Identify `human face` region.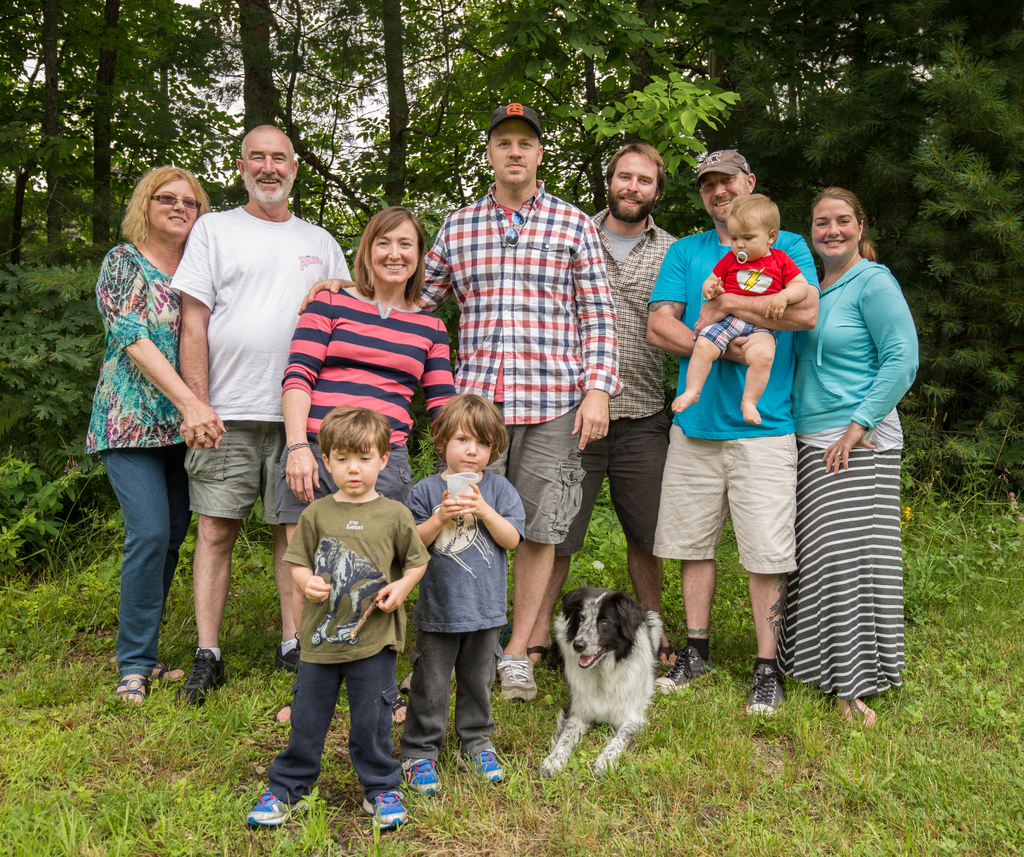
Region: bbox=[329, 446, 376, 500].
